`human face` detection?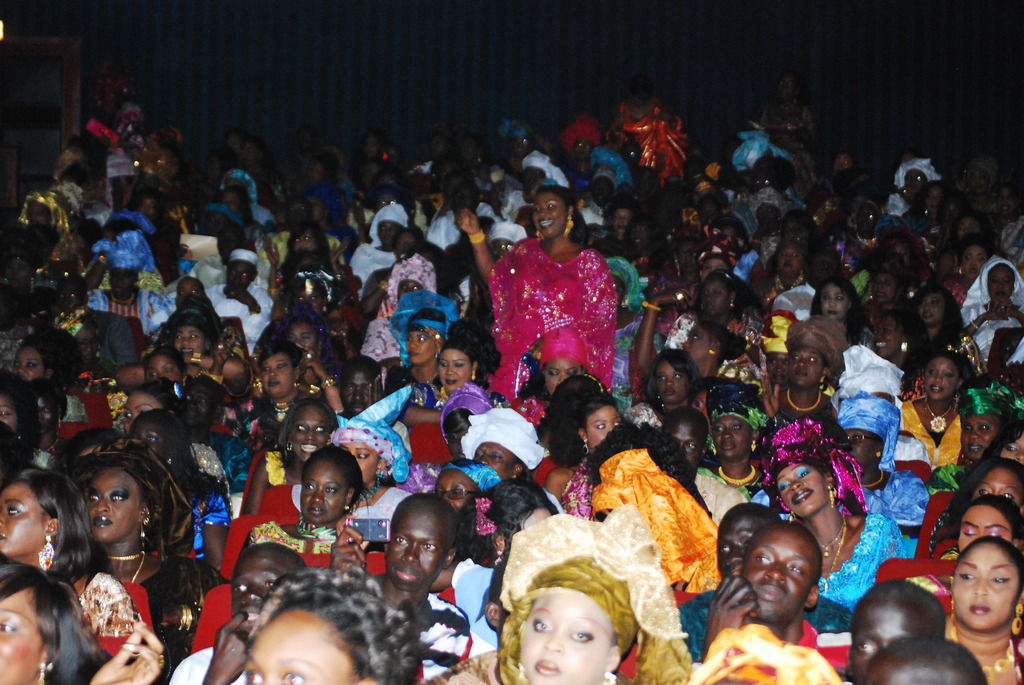
<region>717, 517, 755, 579</region>
